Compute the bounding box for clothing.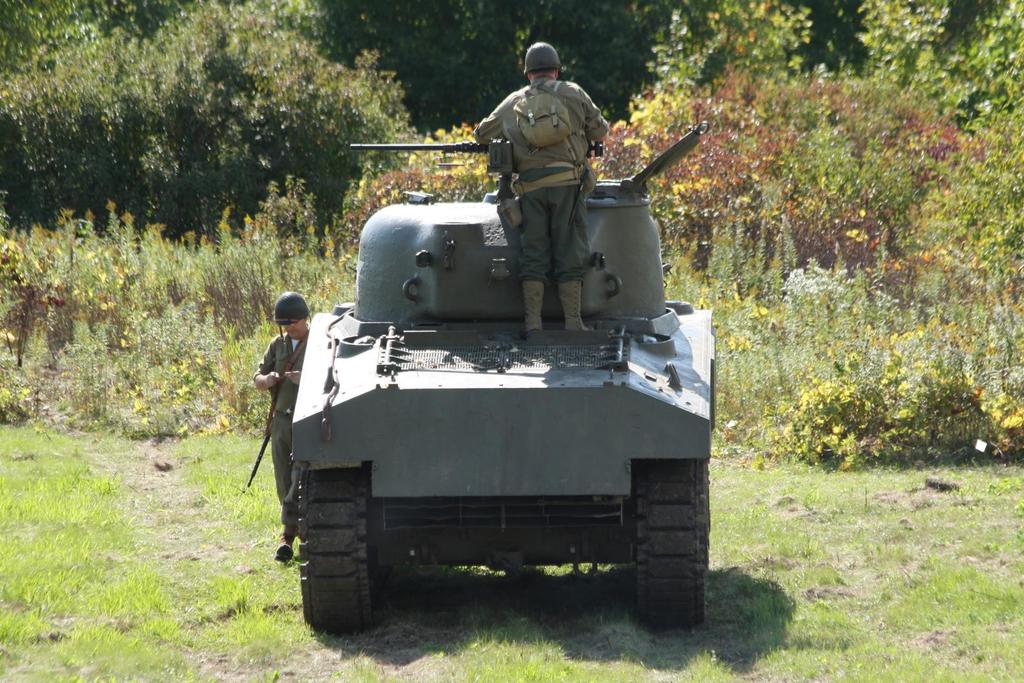
pyautogui.locateOnScreen(252, 324, 304, 527).
